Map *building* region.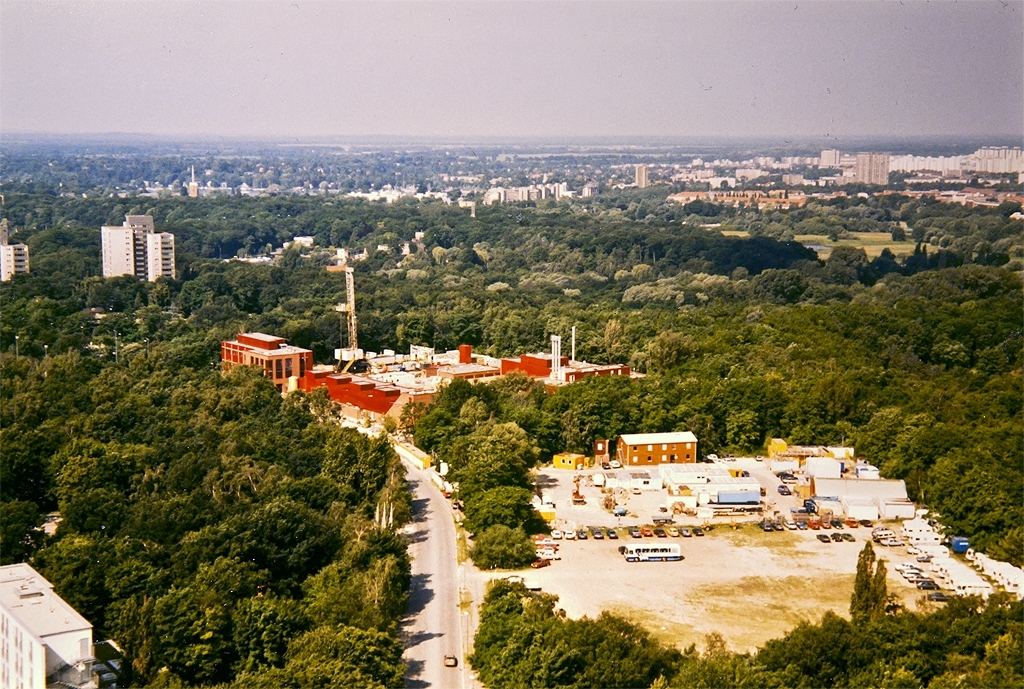
Mapped to detection(0, 562, 102, 688).
